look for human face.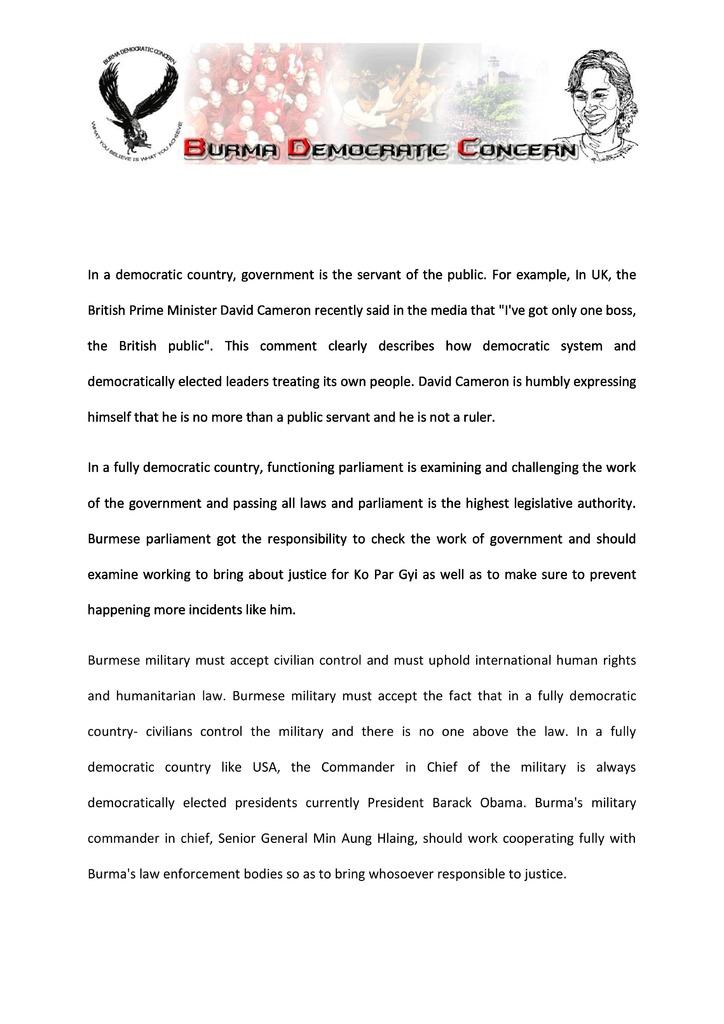
Found: box=[191, 103, 199, 117].
